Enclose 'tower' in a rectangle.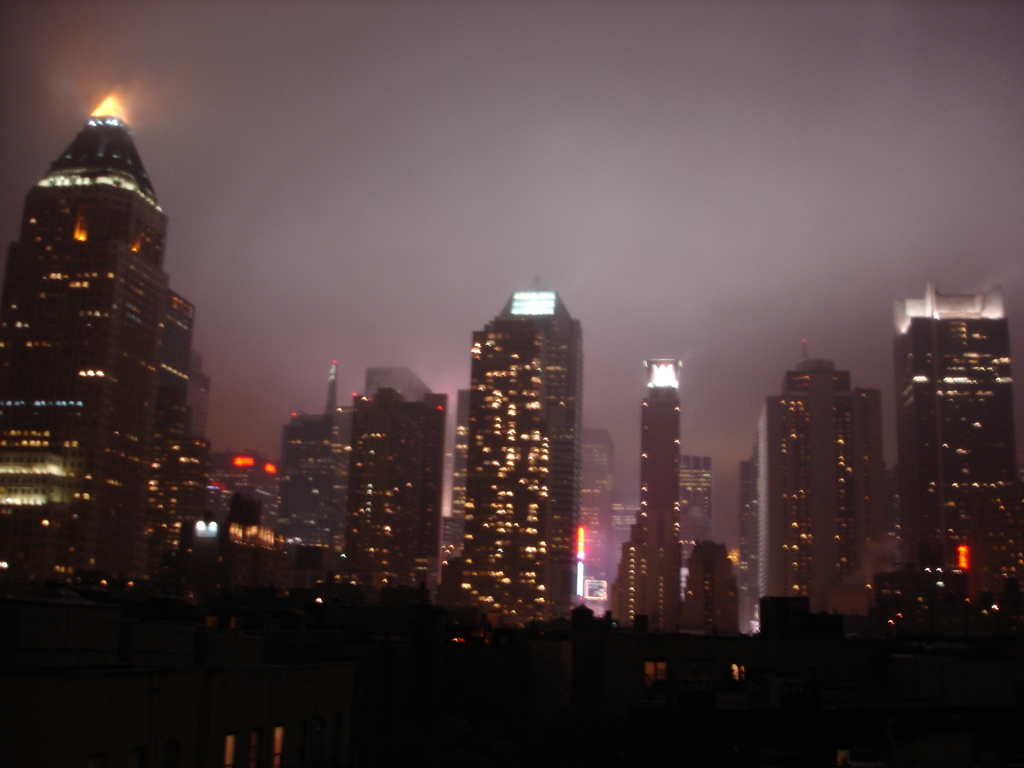
<region>899, 297, 1004, 617</region>.
